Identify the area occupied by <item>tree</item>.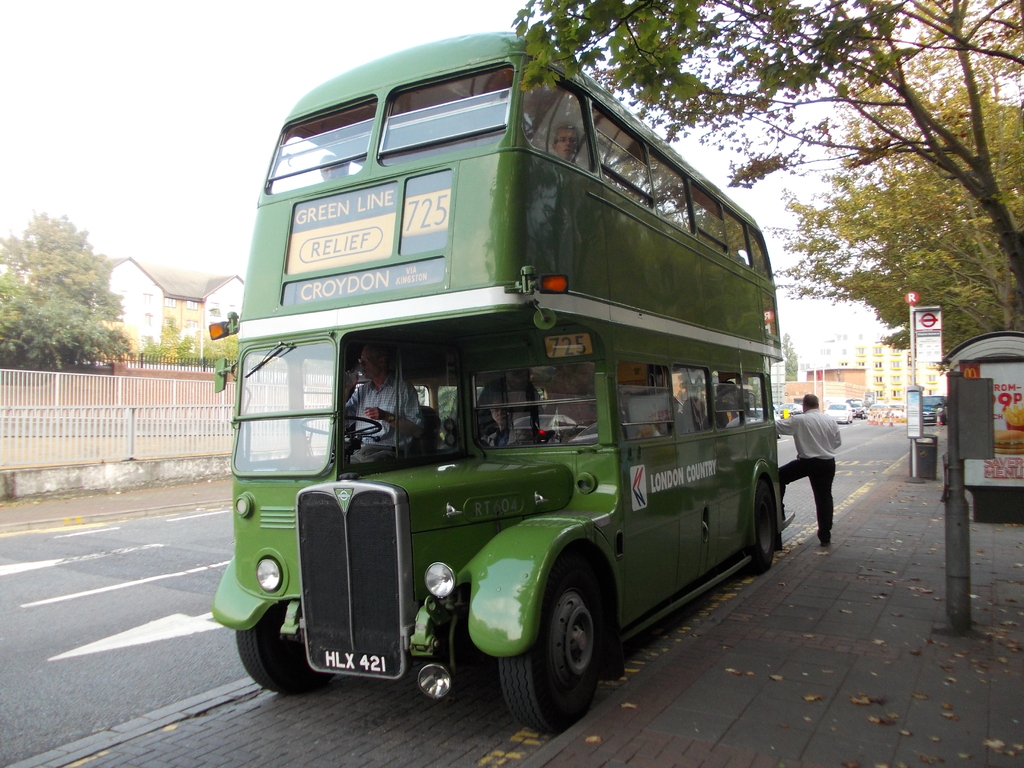
Area: Rect(781, 331, 797, 379).
